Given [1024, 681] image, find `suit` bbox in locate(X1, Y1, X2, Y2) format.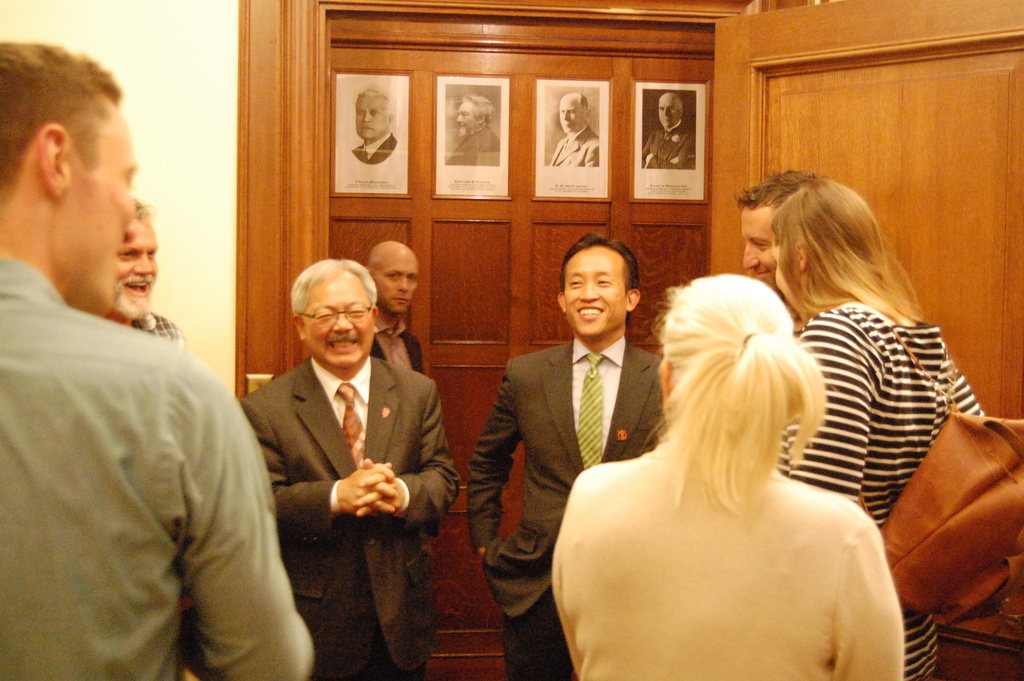
locate(351, 131, 398, 163).
